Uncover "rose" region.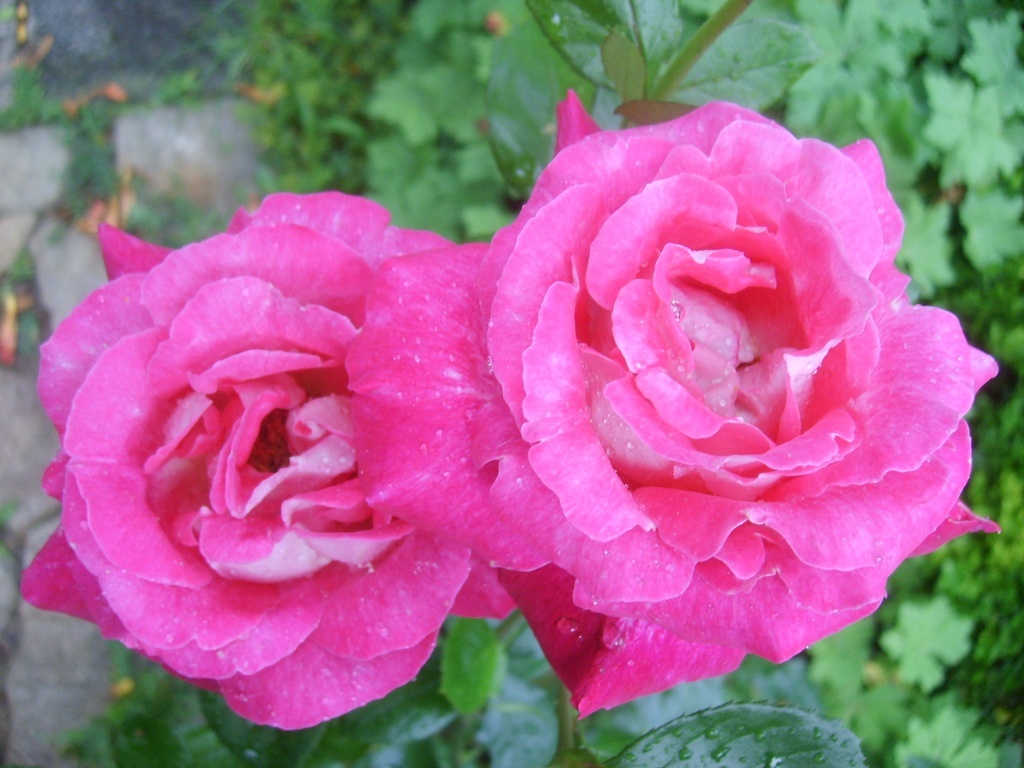
Uncovered: x1=352, y1=90, x2=1001, y2=719.
